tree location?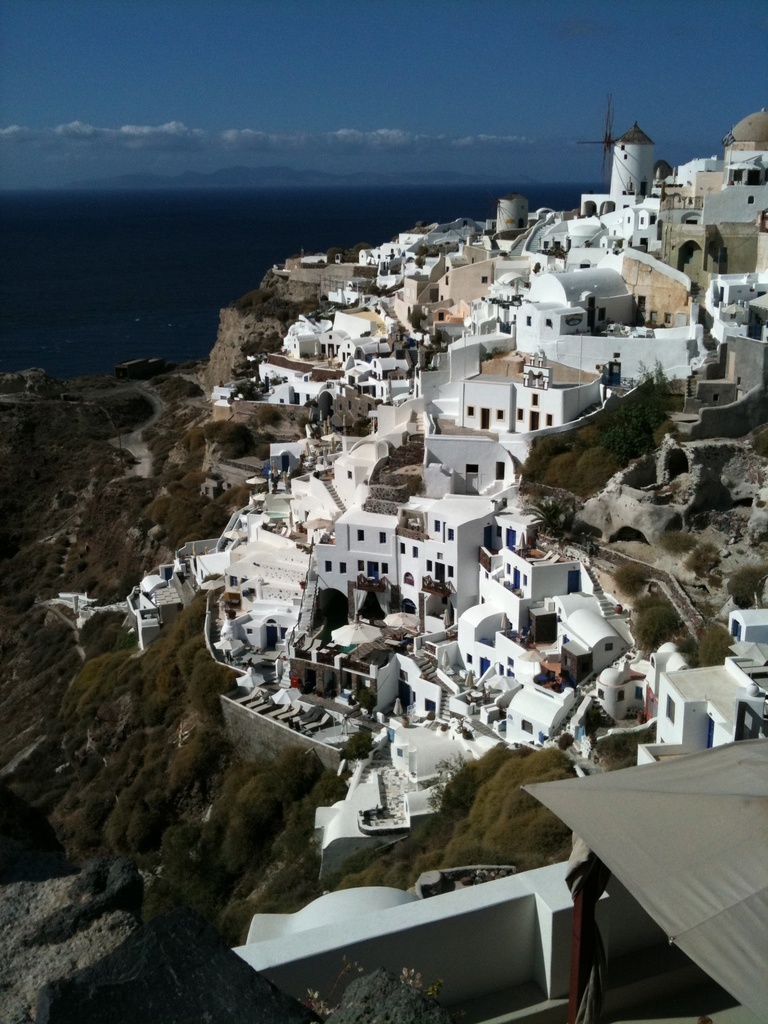
(left=146, top=474, right=230, bottom=556)
